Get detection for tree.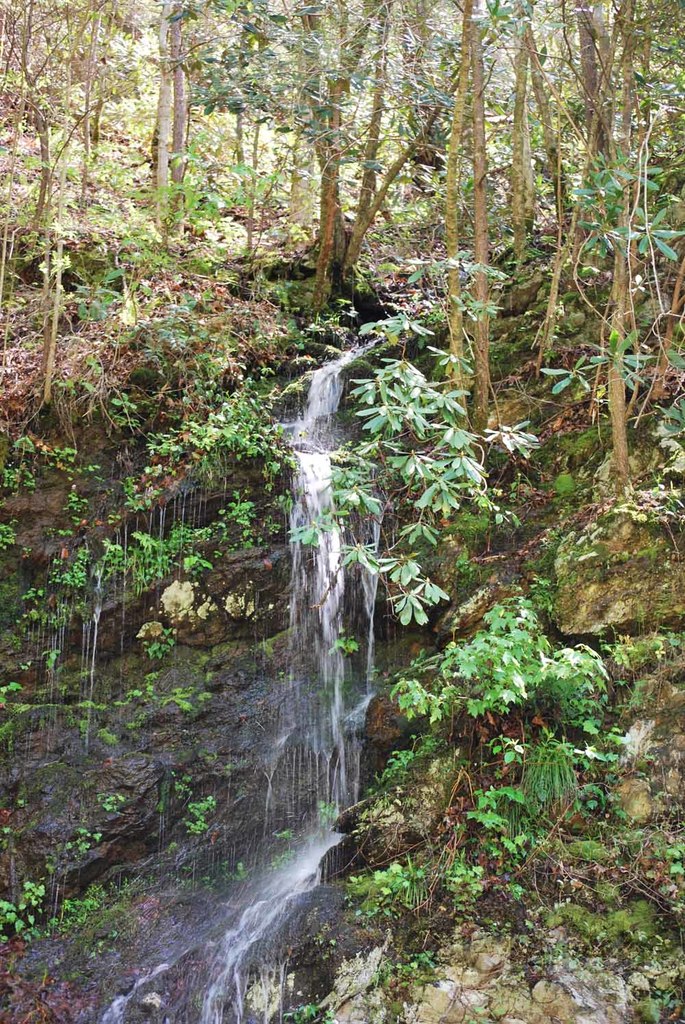
Detection: 83, 0, 121, 203.
